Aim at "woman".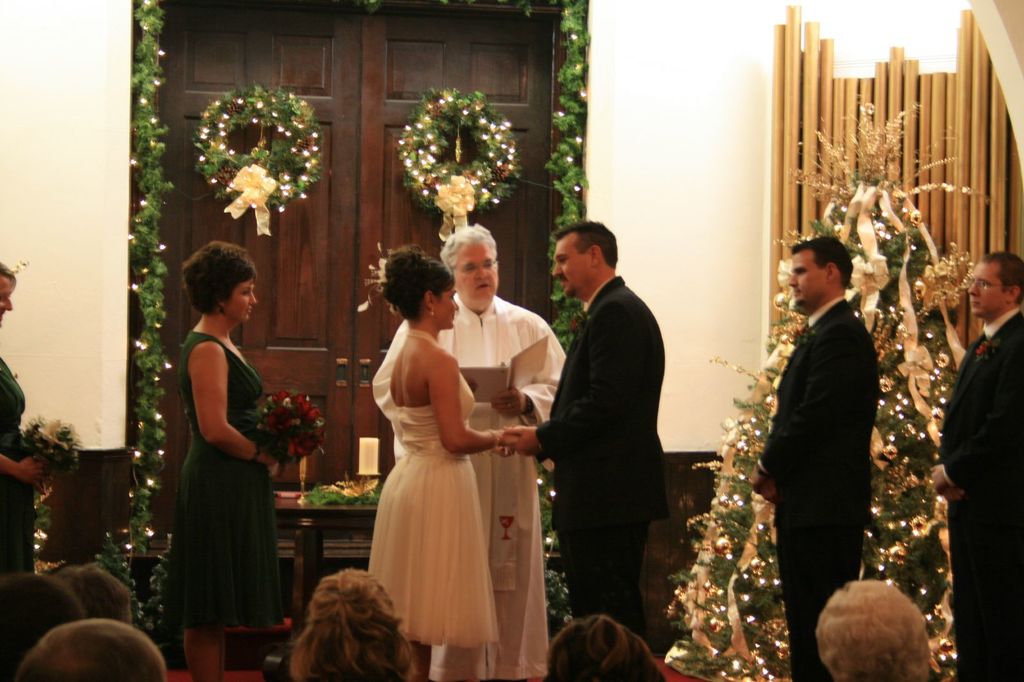
Aimed at select_region(0, 267, 52, 638).
